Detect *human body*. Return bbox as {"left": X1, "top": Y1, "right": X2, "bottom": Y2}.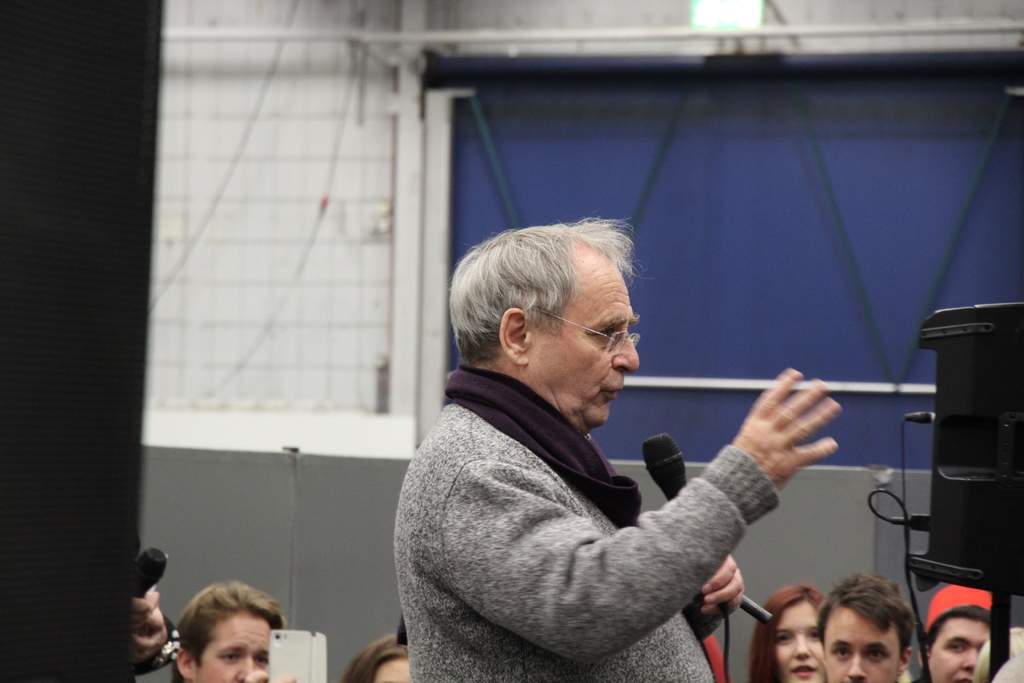
{"left": 816, "top": 569, "right": 916, "bottom": 682}.
